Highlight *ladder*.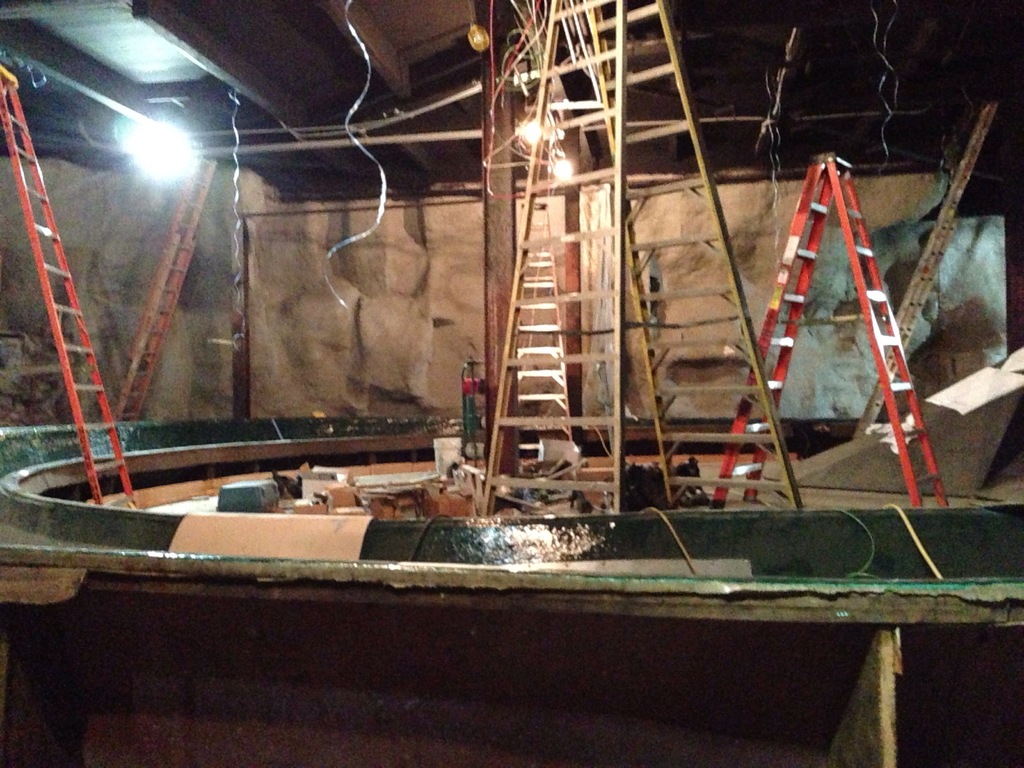
Highlighted region: [left=471, top=0, right=804, bottom=523].
